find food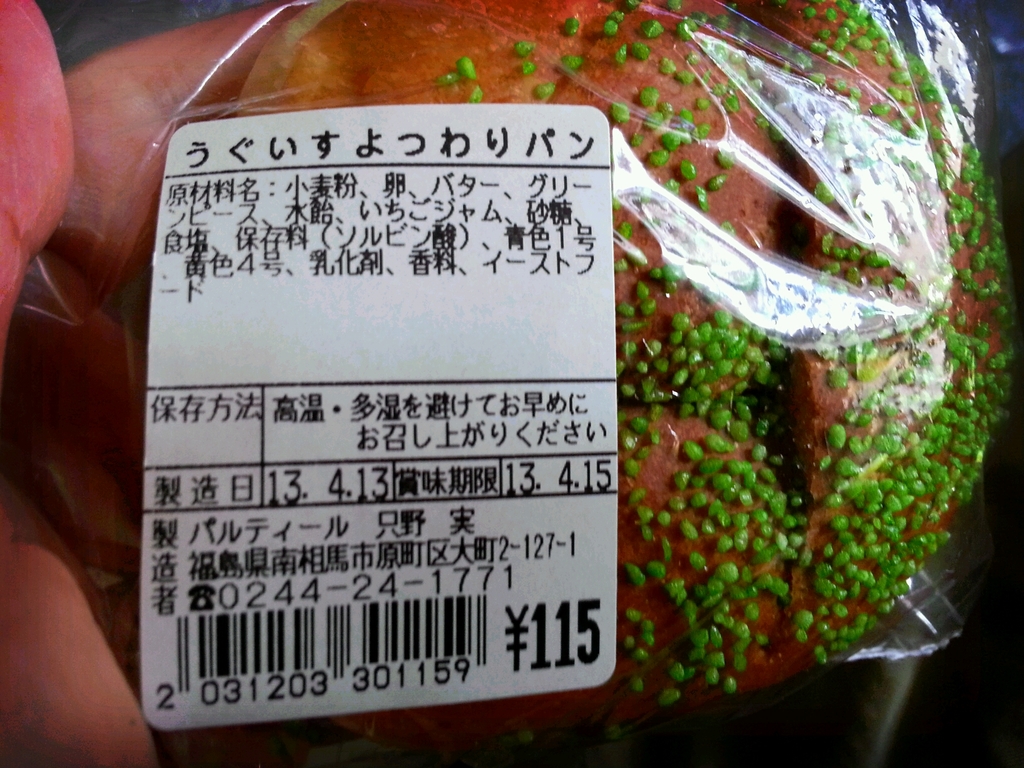
140,44,943,682
